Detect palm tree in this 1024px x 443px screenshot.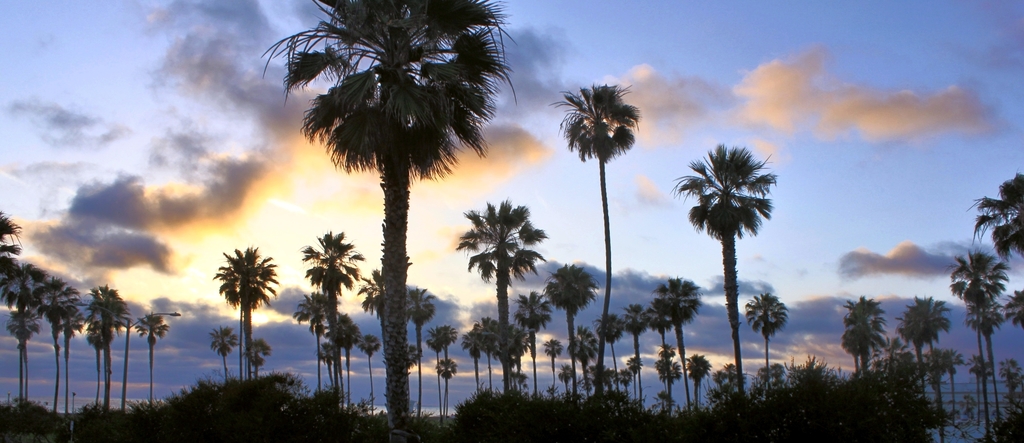
Detection: bbox=(456, 201, 545, 404).
